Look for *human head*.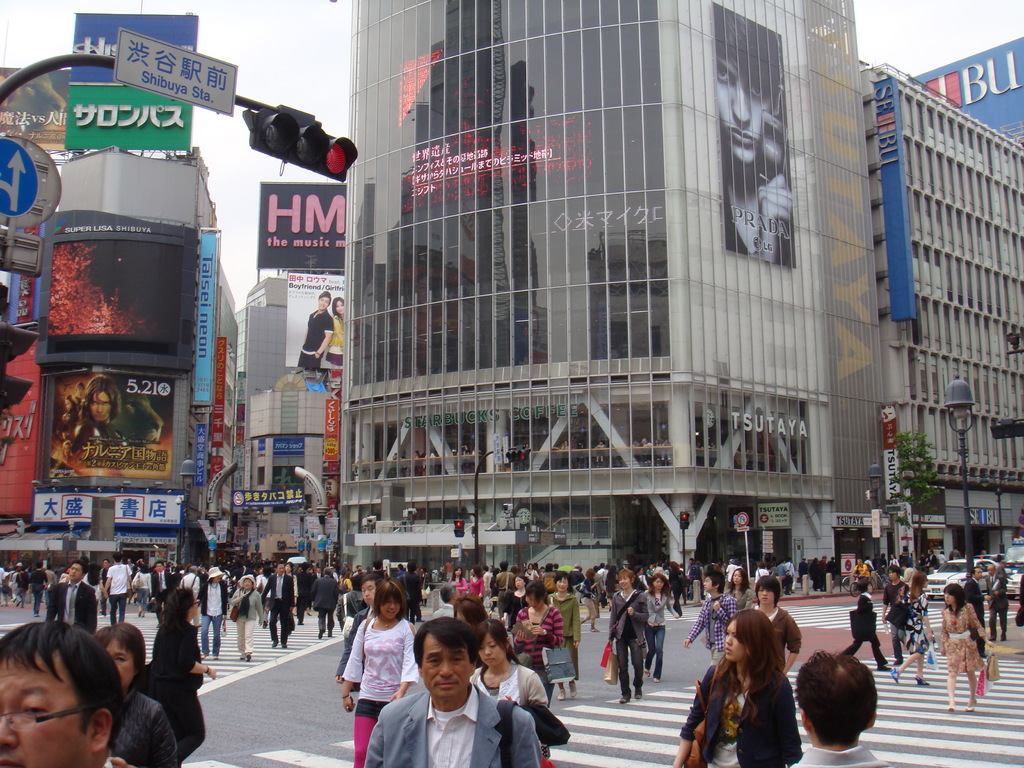
Found: 997/563/1007/578.
